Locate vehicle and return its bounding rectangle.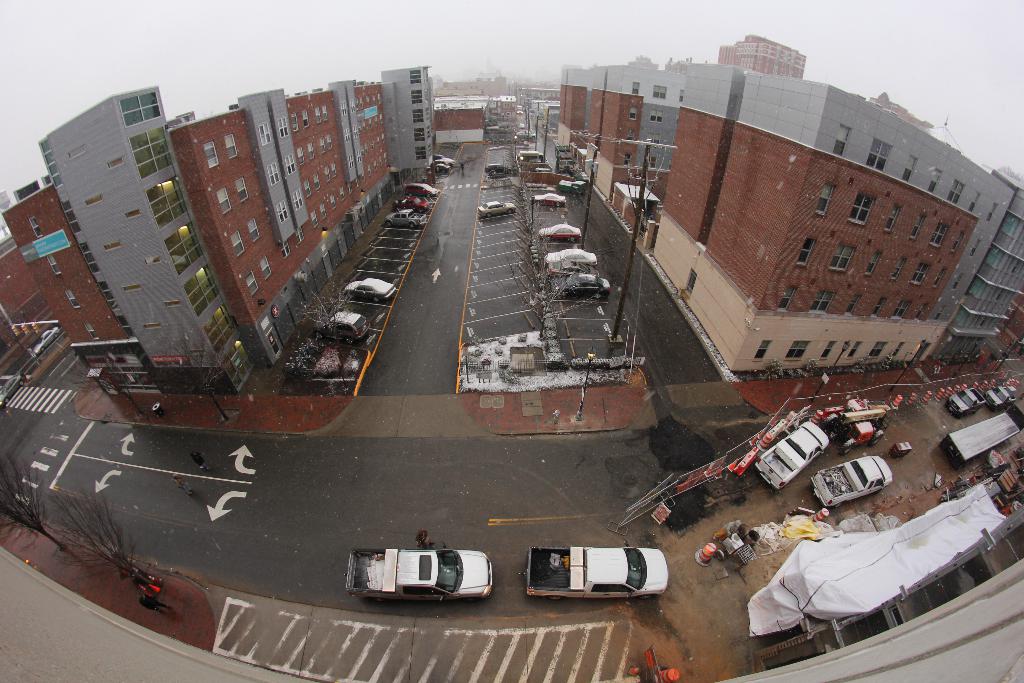
rect(556, 179, 583, 197).
